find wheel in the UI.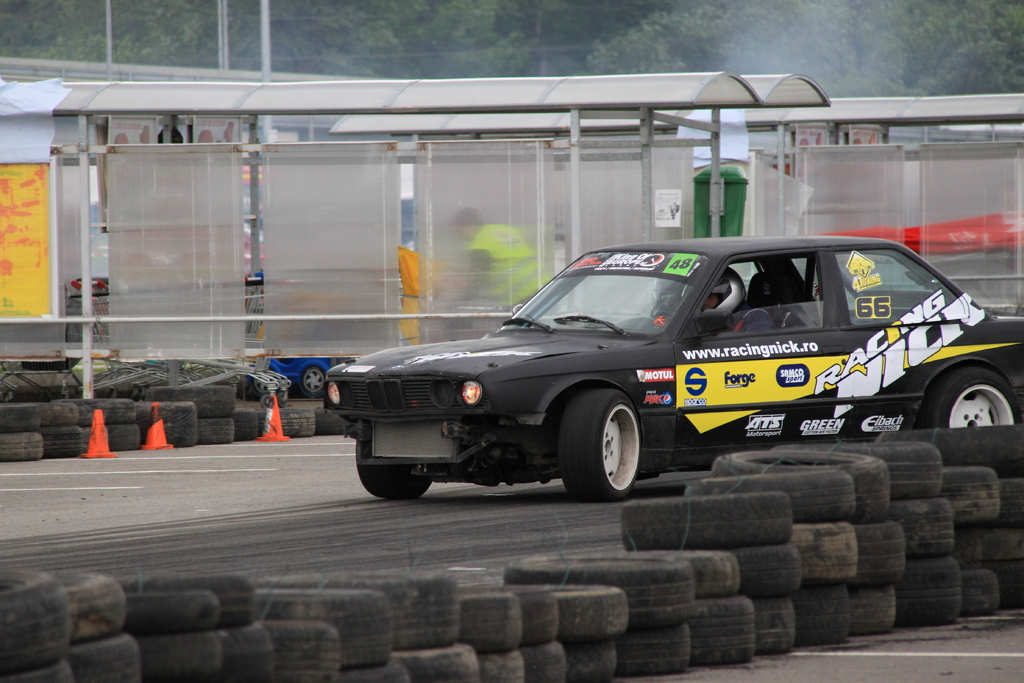
UI element at locate(936, 352, 1009, 436).
